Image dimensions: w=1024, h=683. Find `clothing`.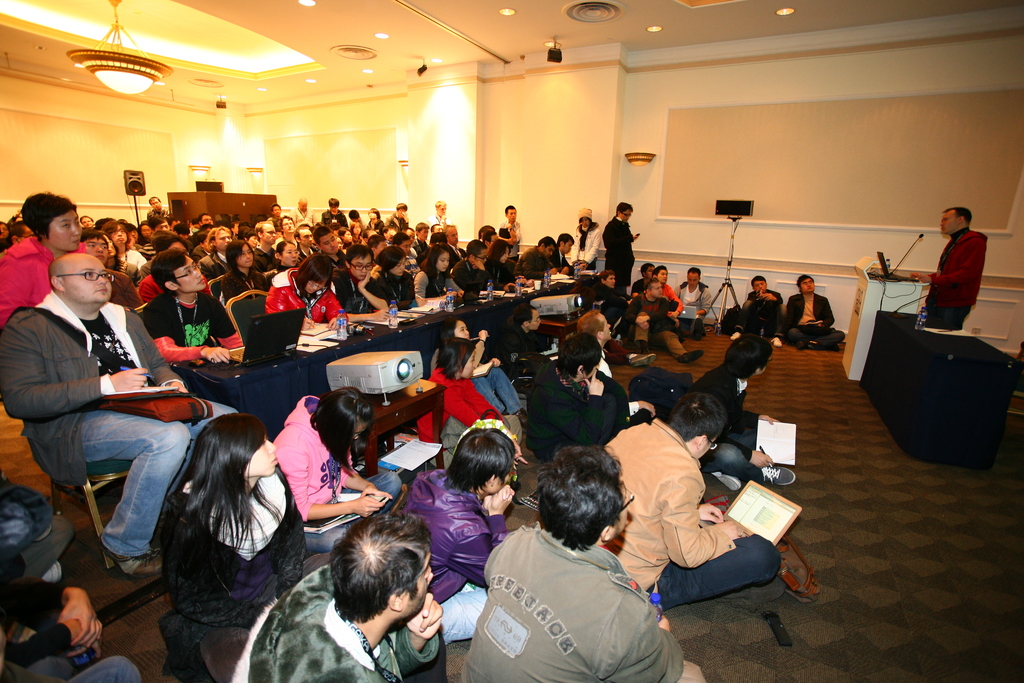
crop(653, 279, 678, 296).
